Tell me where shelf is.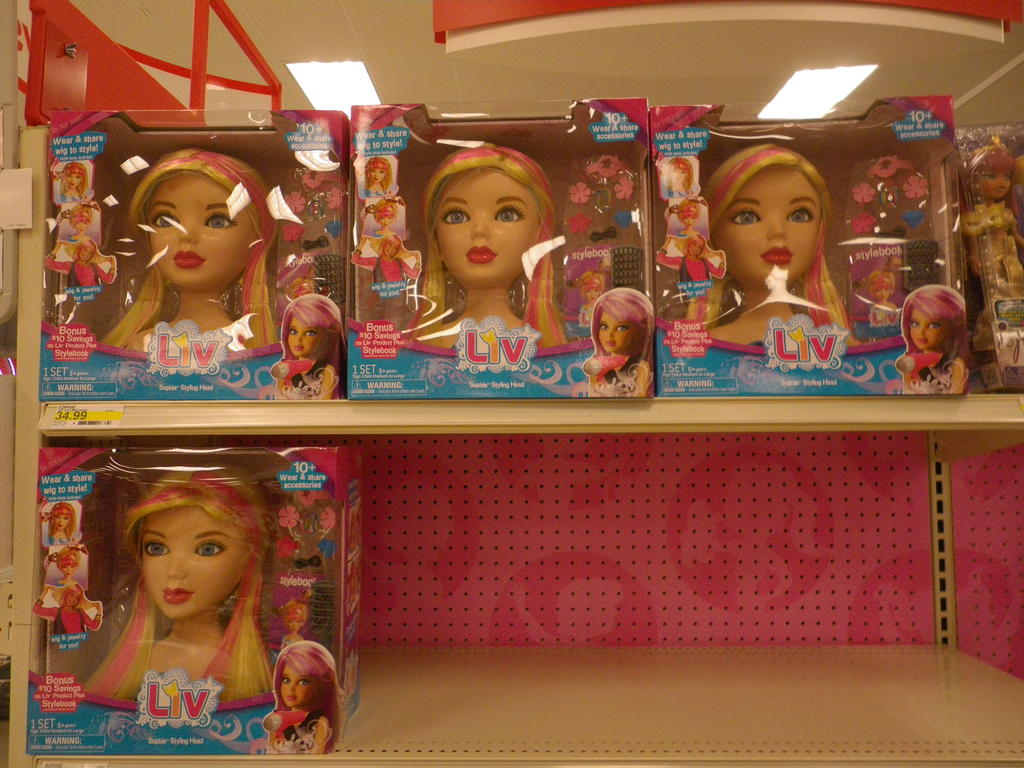
shelf is at bbox=(18, 1, 1023, 425).
